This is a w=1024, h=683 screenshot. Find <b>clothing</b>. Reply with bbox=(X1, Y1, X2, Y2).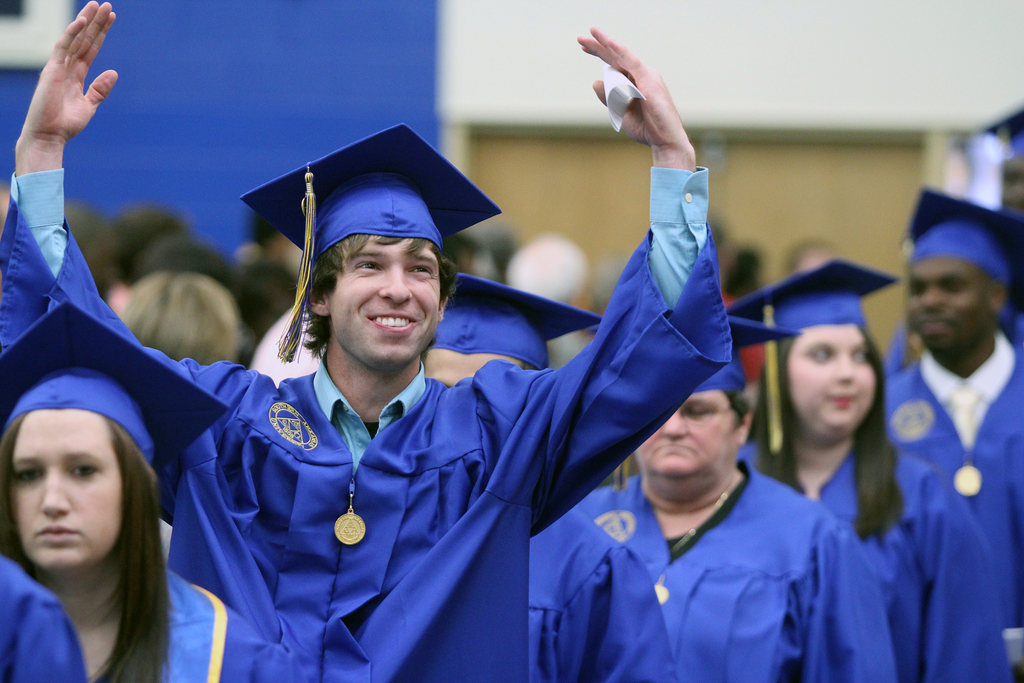
bbox=(148, 568, 303, 682).
